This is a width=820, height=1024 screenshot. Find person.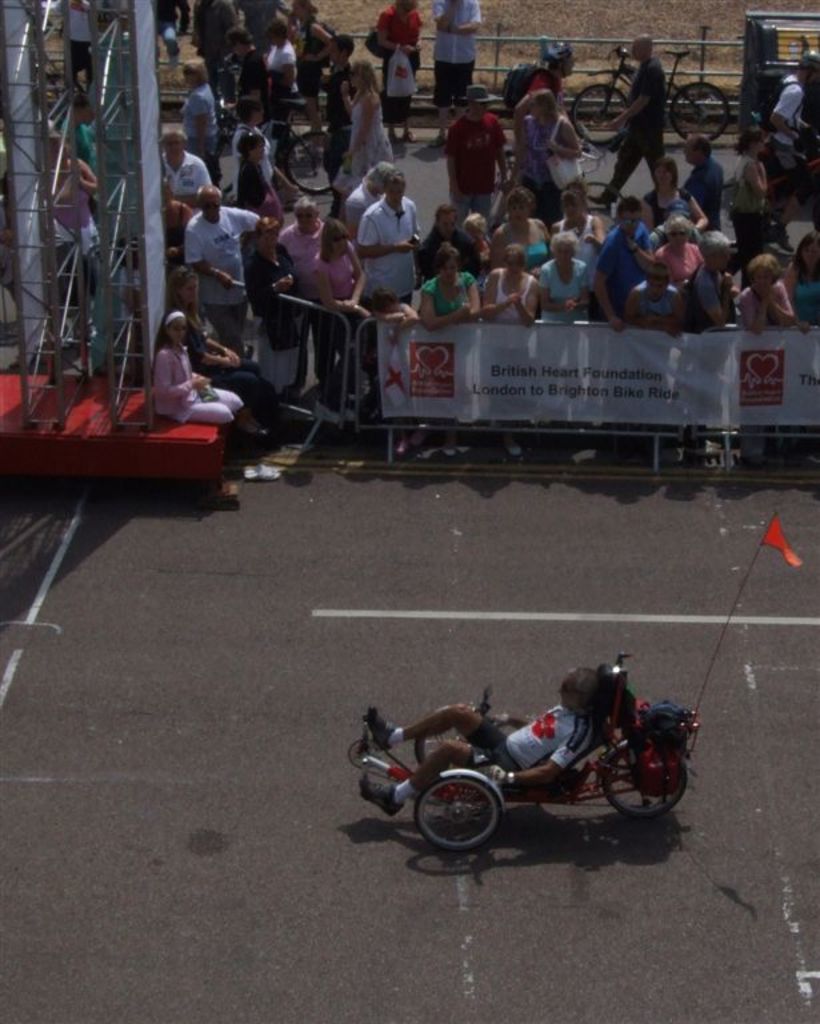
Bounding box: [647, 161, 707, 227].
